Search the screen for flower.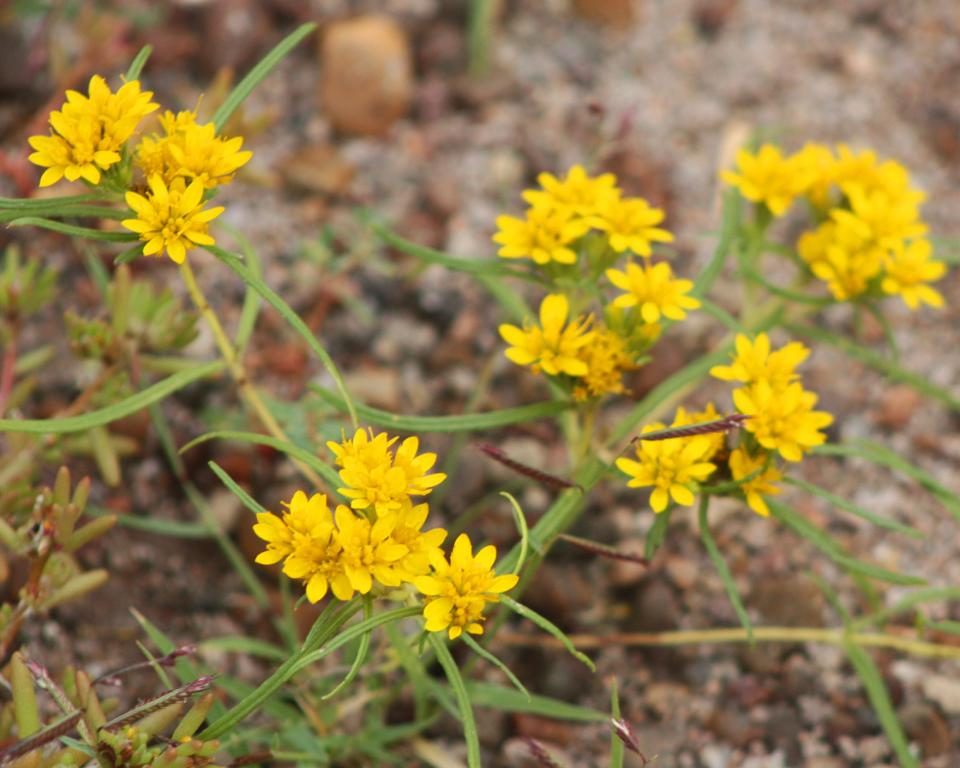
Found at <region>245, 489, 364, 595</region>.
